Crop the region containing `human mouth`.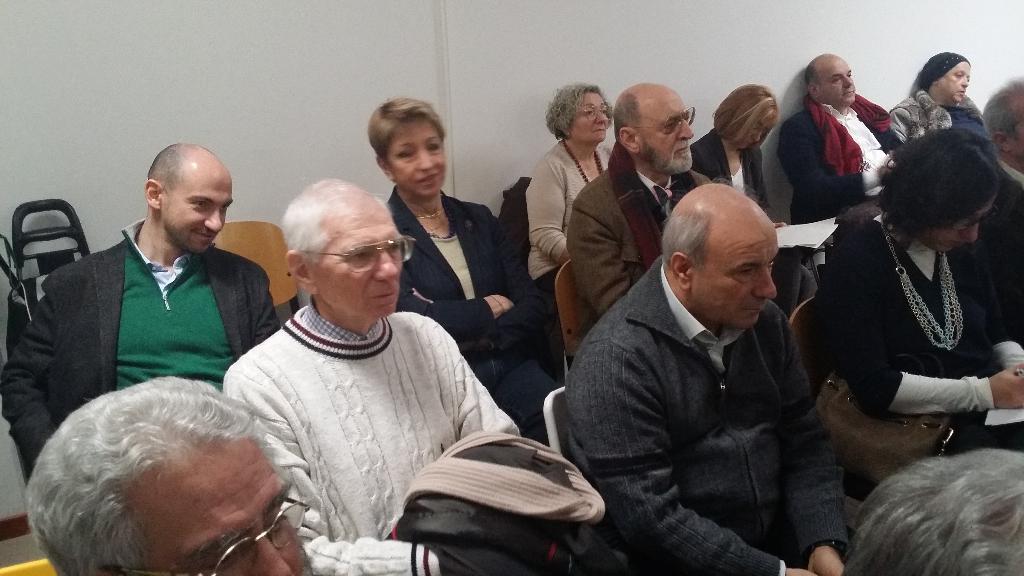
Crop region: box=[743, 138, 754, 147].
